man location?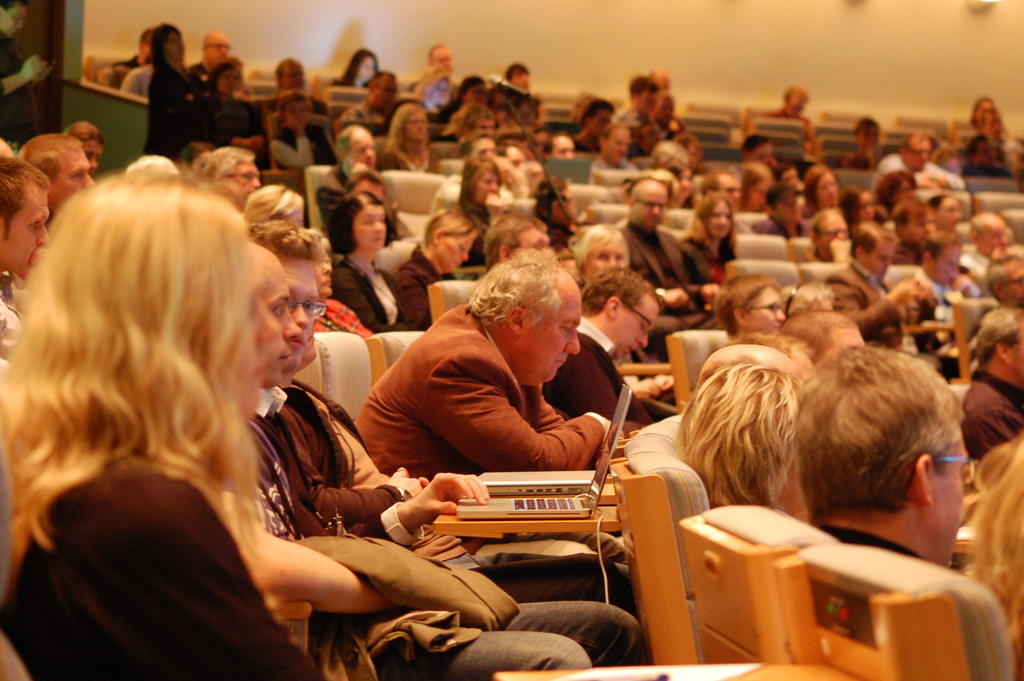
BBox(194, 31, 232, 80)
